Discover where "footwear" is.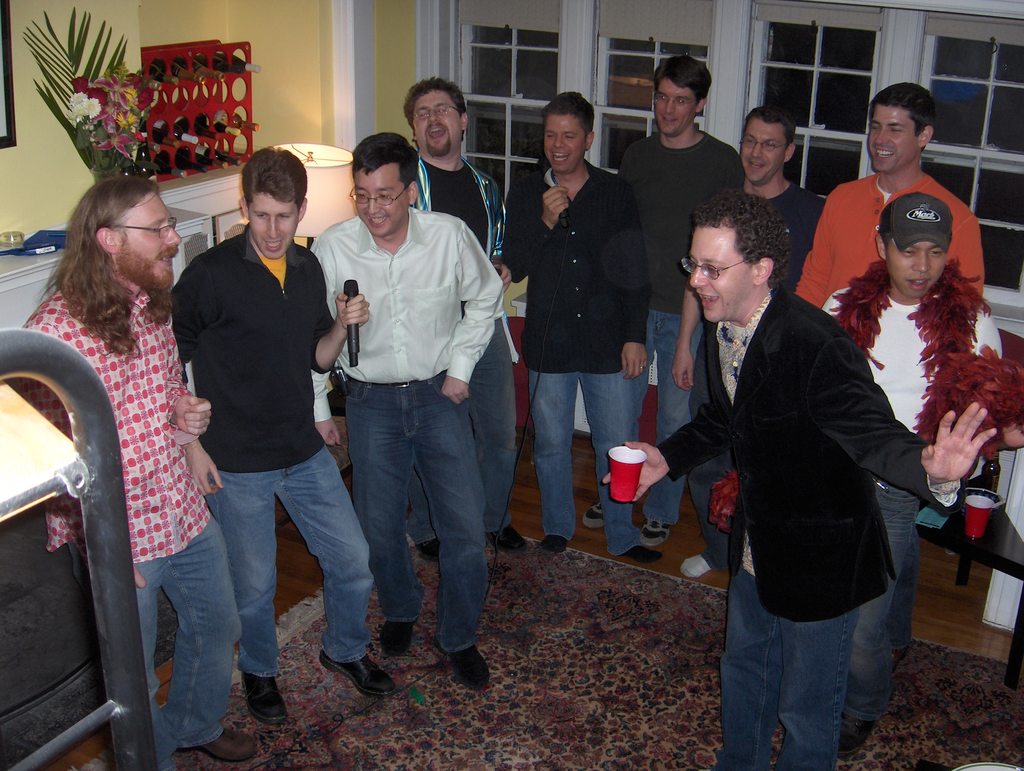
Discovered at 835 714 875 758.
